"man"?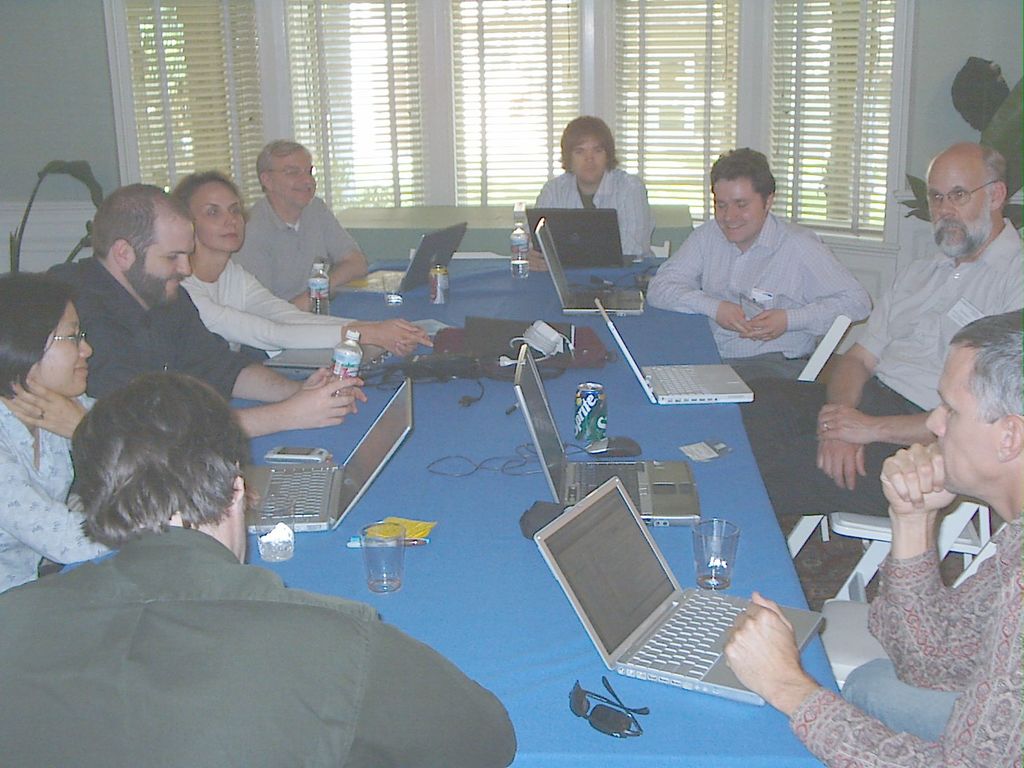
738:140:1023:511
